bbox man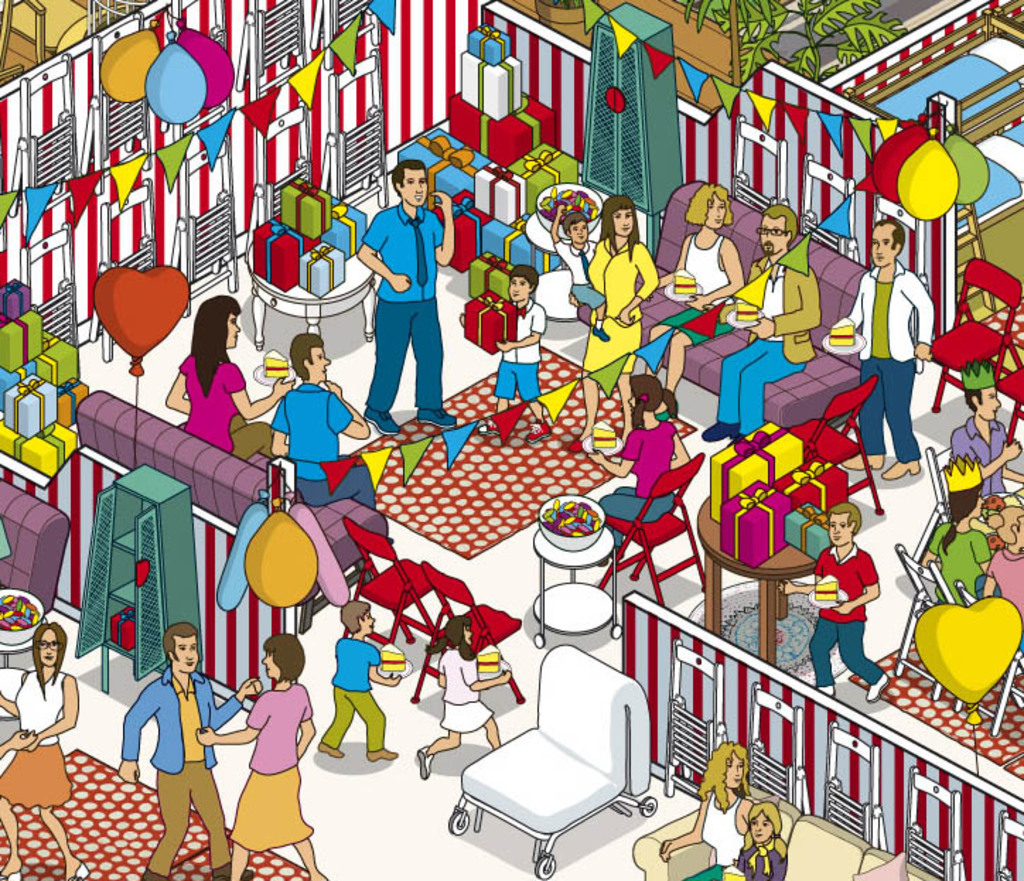
Rect(827, 216, 932, 478)
